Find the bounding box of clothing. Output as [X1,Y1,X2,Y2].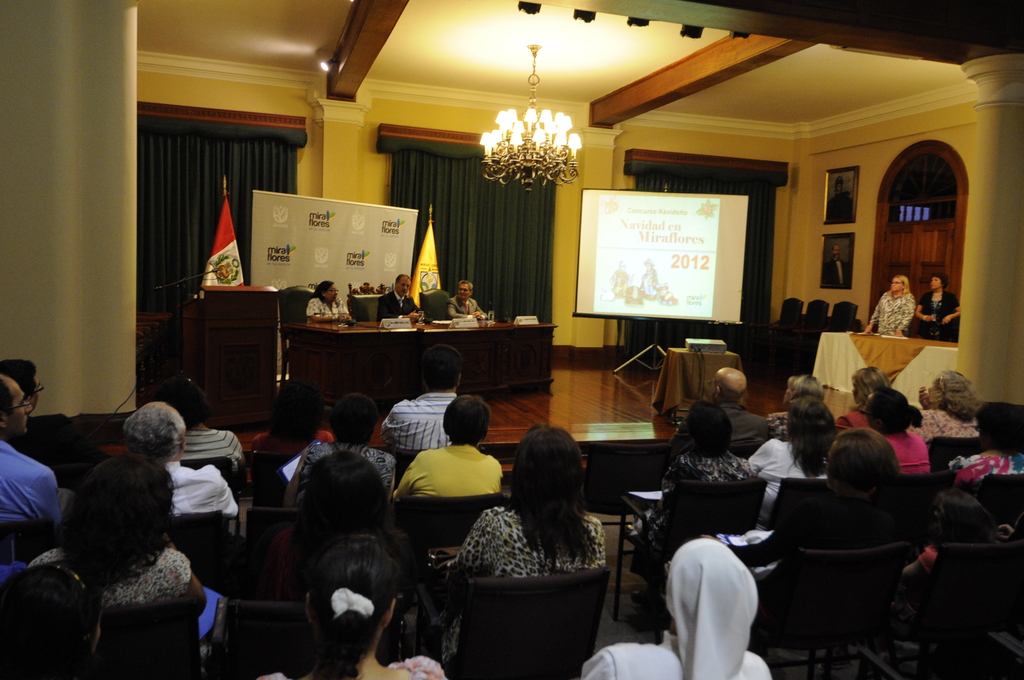
[834,407,863,434].
